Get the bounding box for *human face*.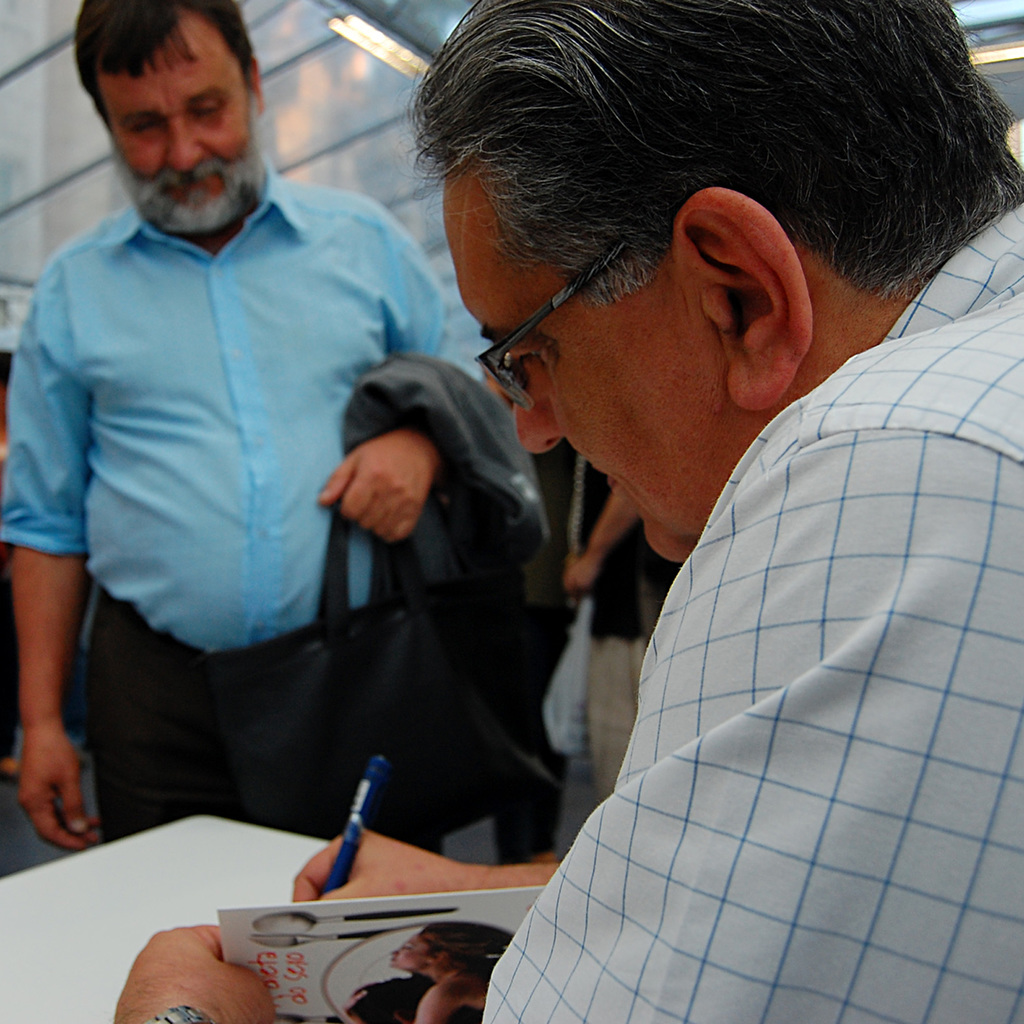
bbox=(387, 938, 425, 967).
